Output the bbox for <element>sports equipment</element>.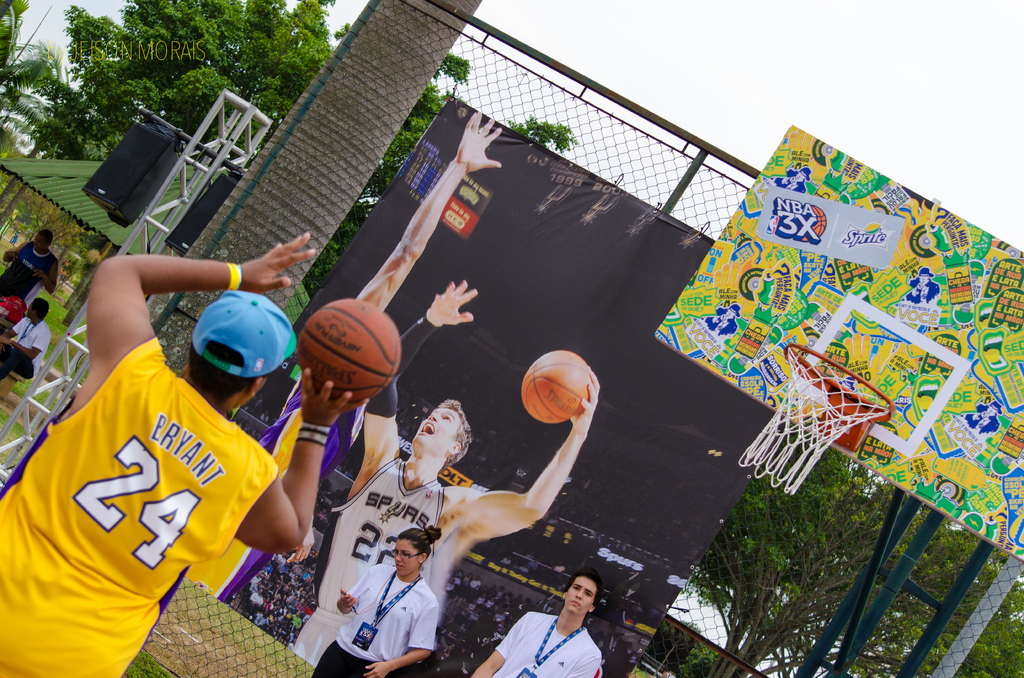
bbox=[296, 294, 404, 413].
